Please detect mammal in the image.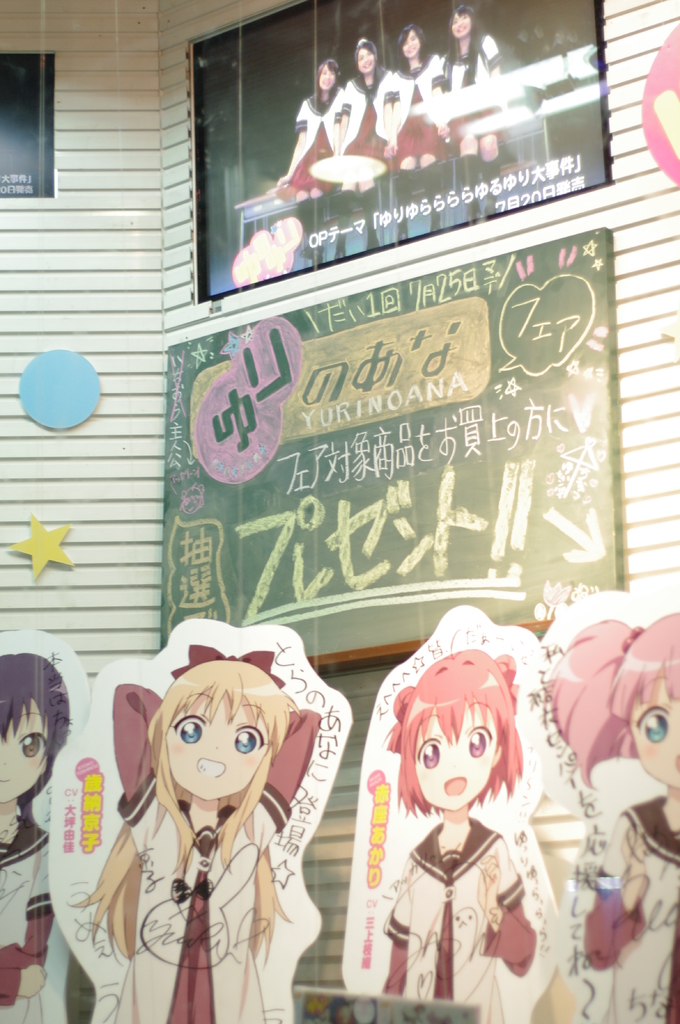
<region>335, 44, 398, 254</region>.
